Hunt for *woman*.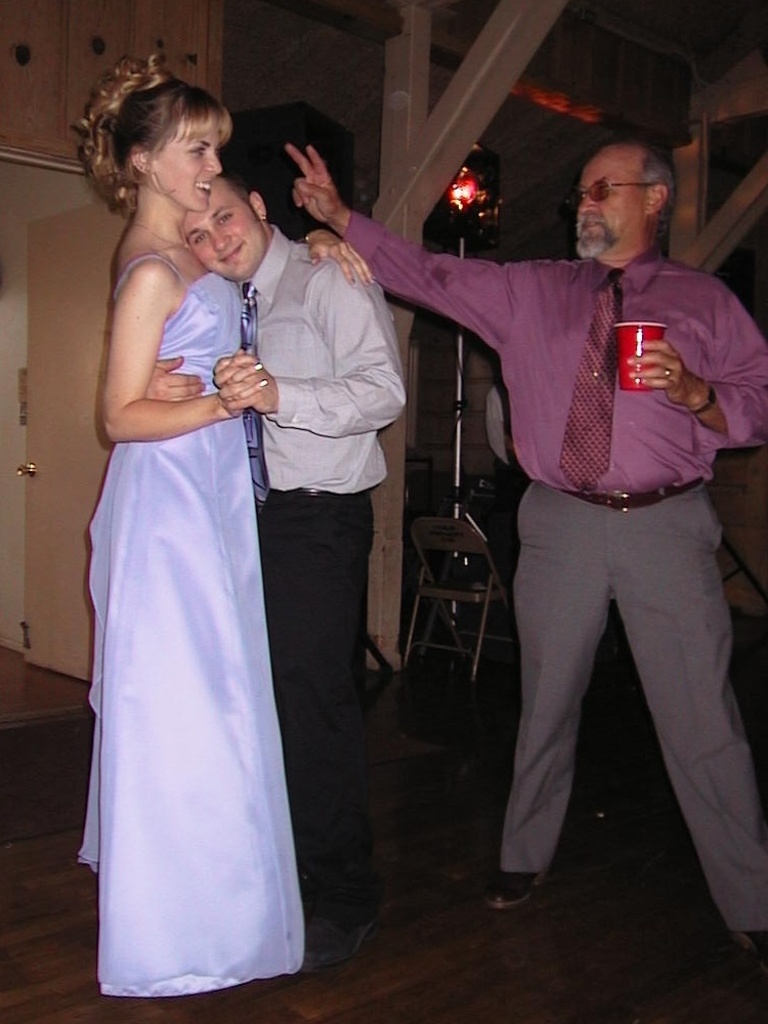
Hunted down at (x1=71, y1=37, x2=321, y2=996).
